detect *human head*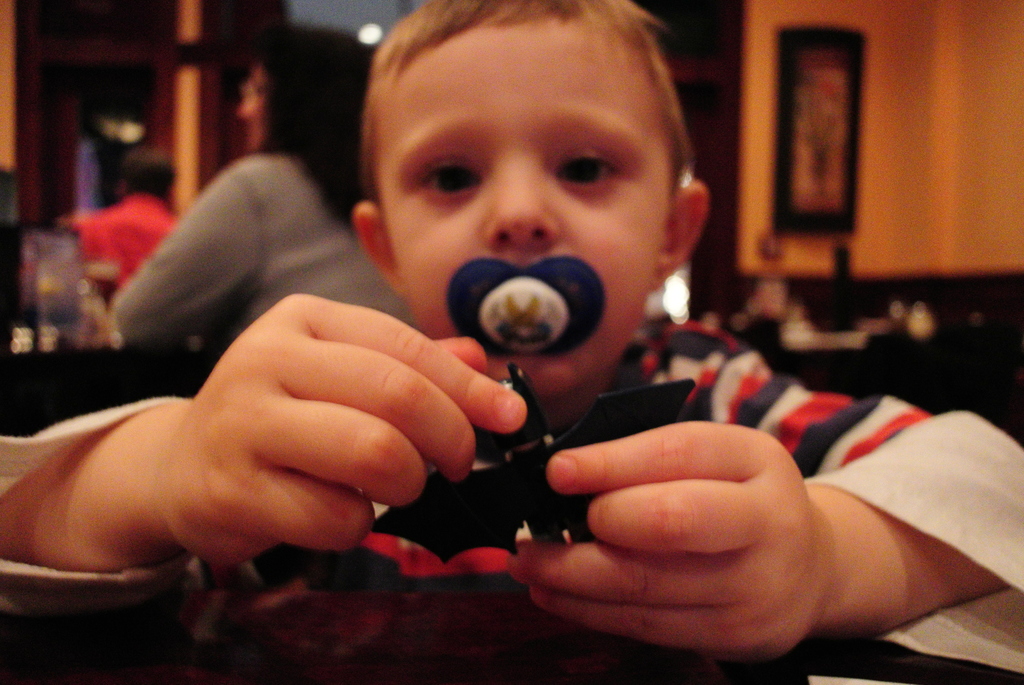
(345, 9, 707, 362)
